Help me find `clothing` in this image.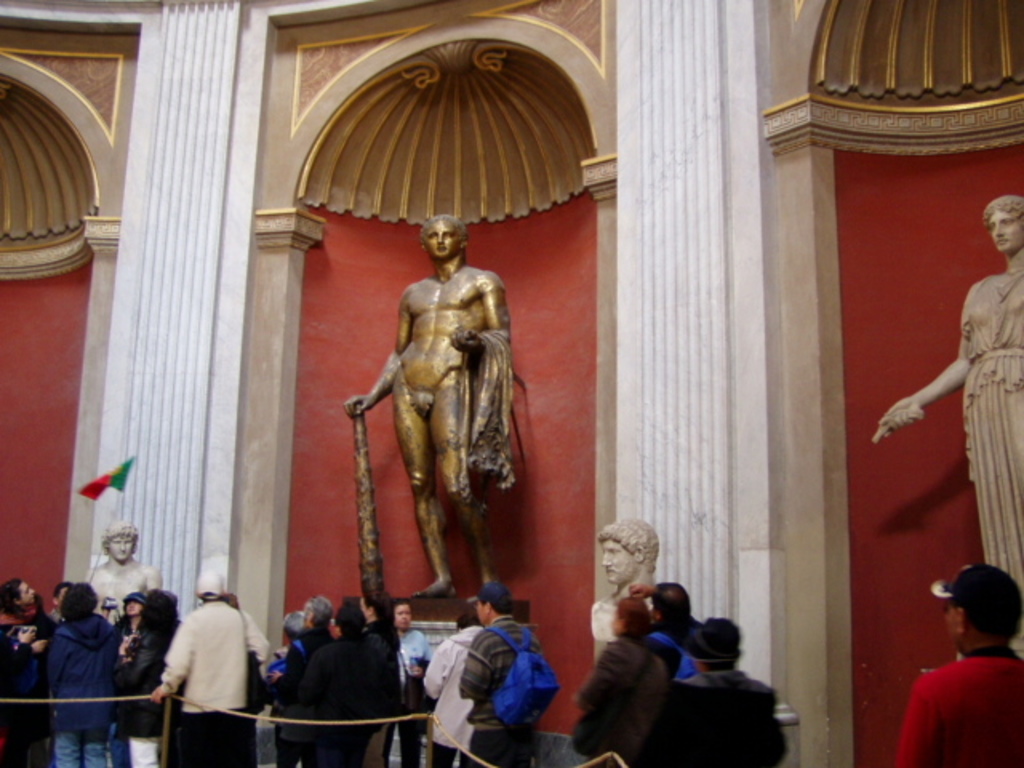
Found it: Rect(645, 630, 694, 672).
